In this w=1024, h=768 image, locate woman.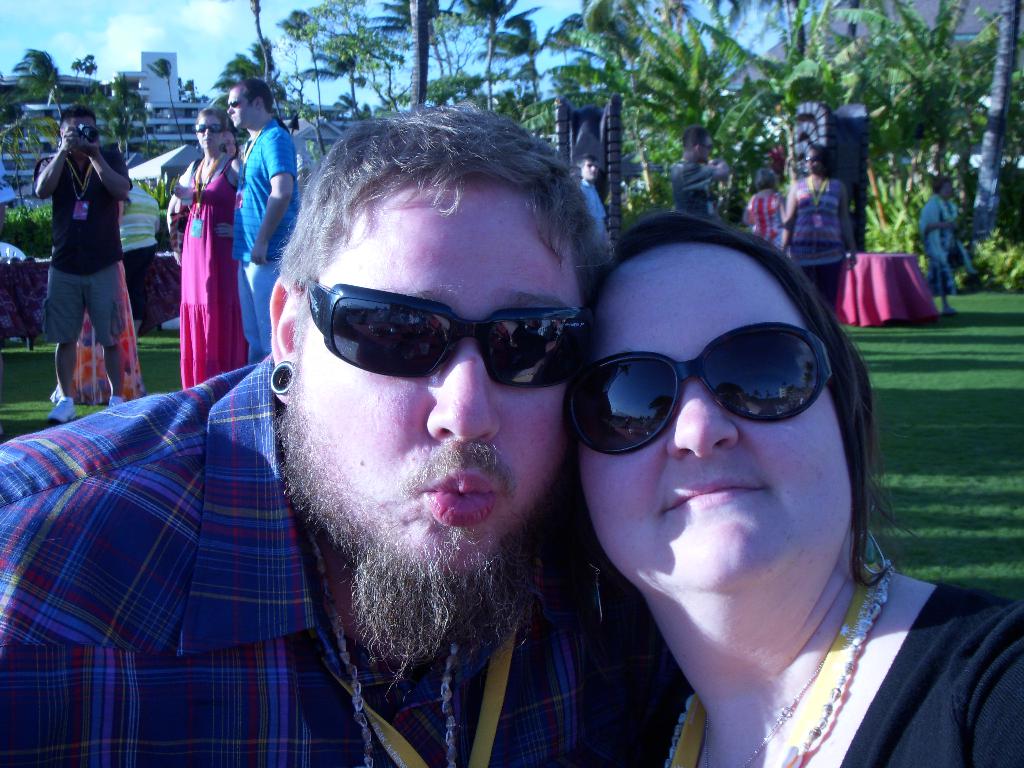
Bounding box: [left=922, top=175, right=972, bottom=323].
